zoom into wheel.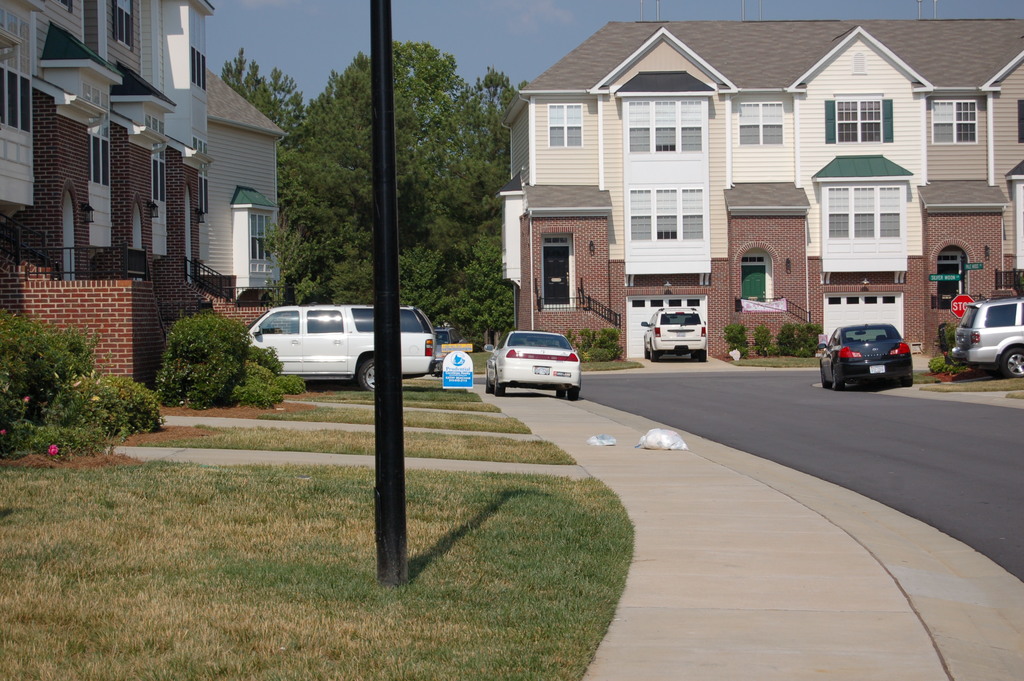
Zoom target: BBox(834, 367, 846, 389).
